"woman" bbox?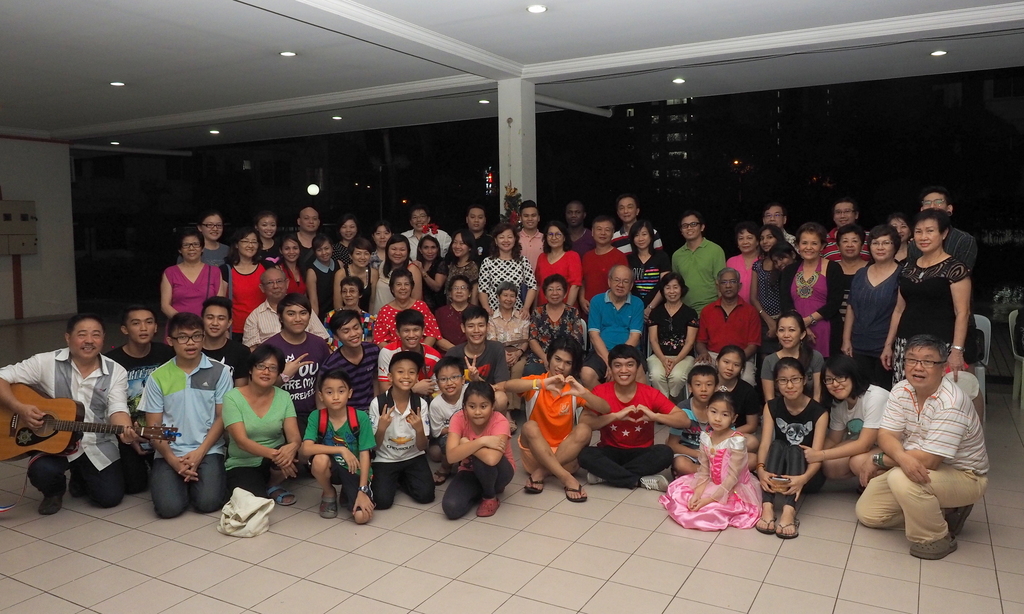
[441, 226, 484, 317]
